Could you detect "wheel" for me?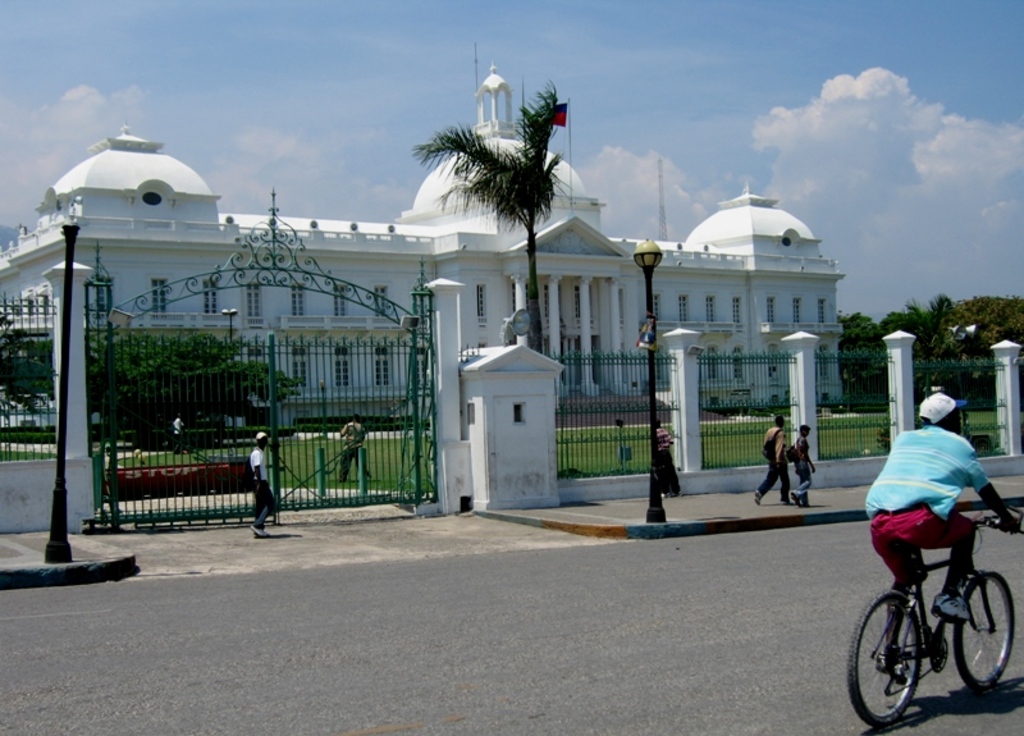
Detection result: [x1=950, y1=571, x2=1012, y2=686].
